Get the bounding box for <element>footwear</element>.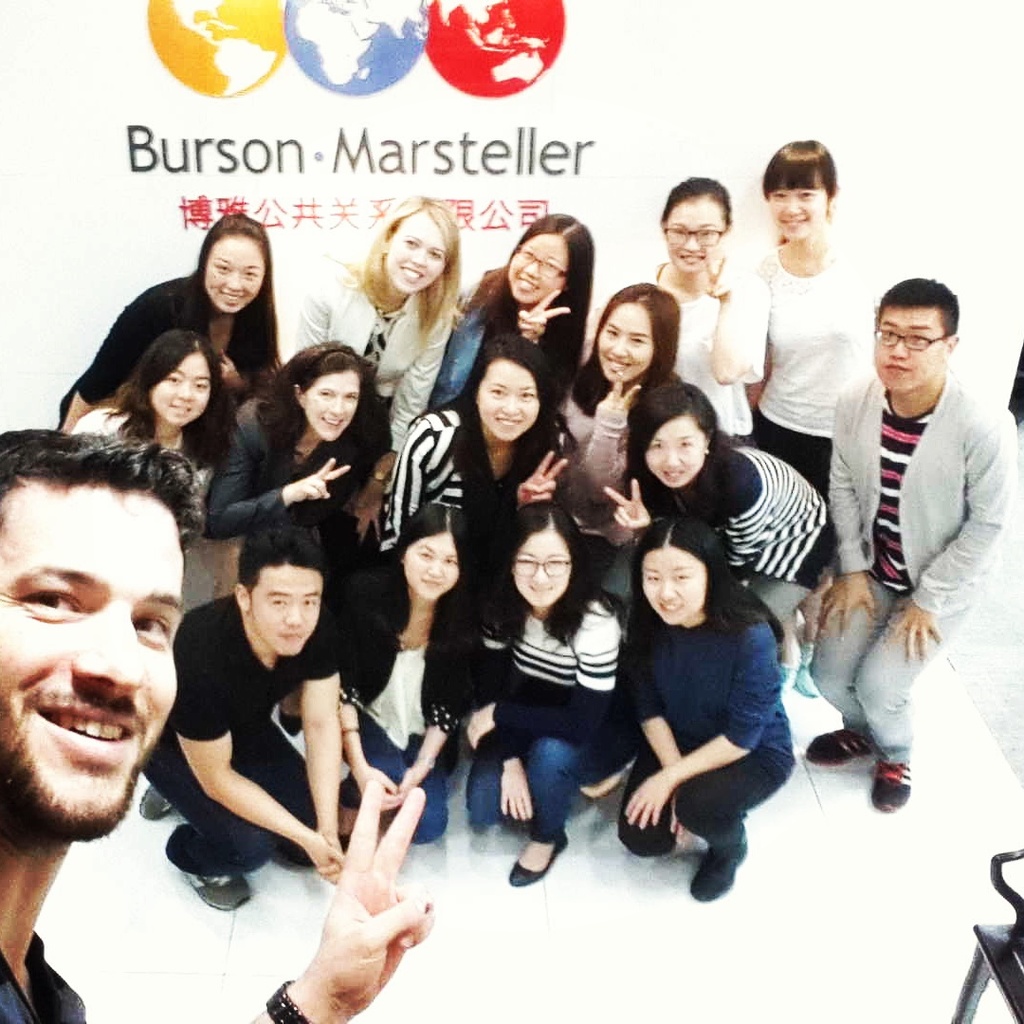
box=[795, 733, 877, 765].
